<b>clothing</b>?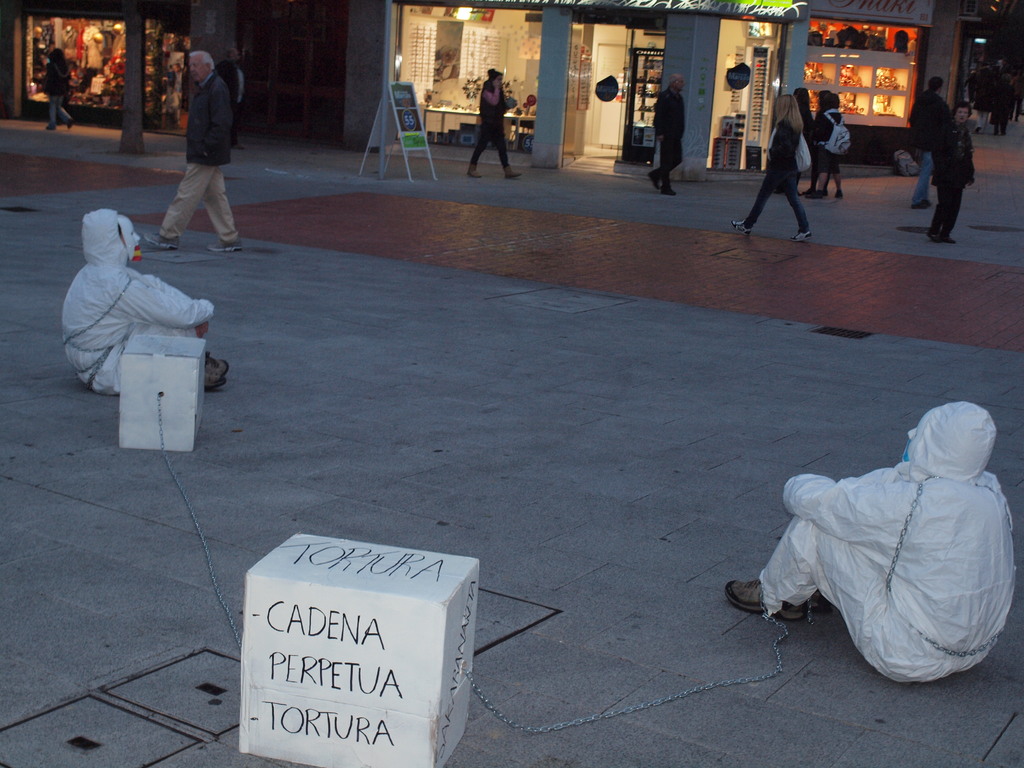
(218, 60, 246, 148)
